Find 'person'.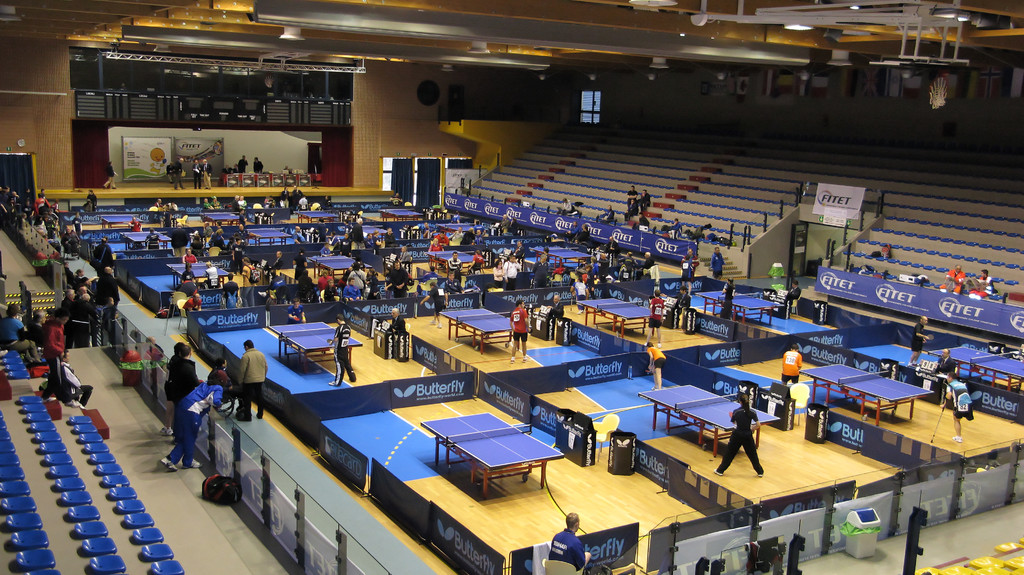
{"x1": 513, "y1": 238, "x2": 525, "y2": 273}.
